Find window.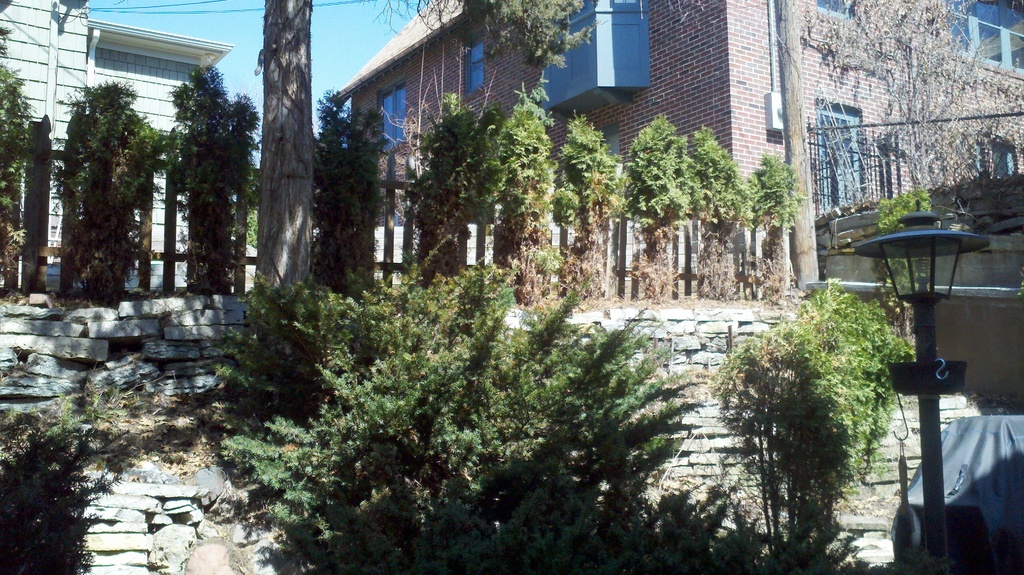
<box>531,0,652,123</box>.
